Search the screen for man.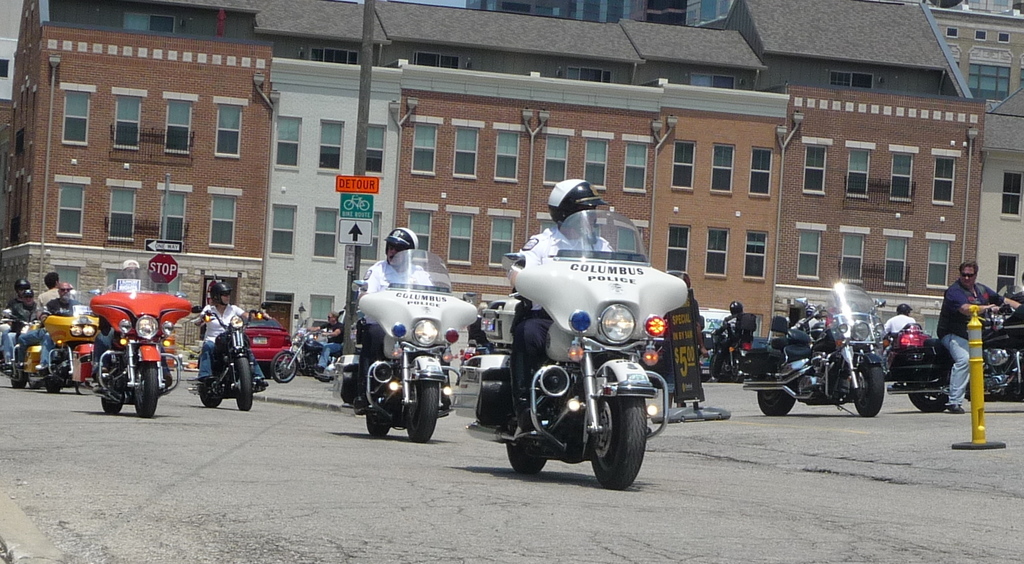
Found at detection(351, 227, 435, 412).
